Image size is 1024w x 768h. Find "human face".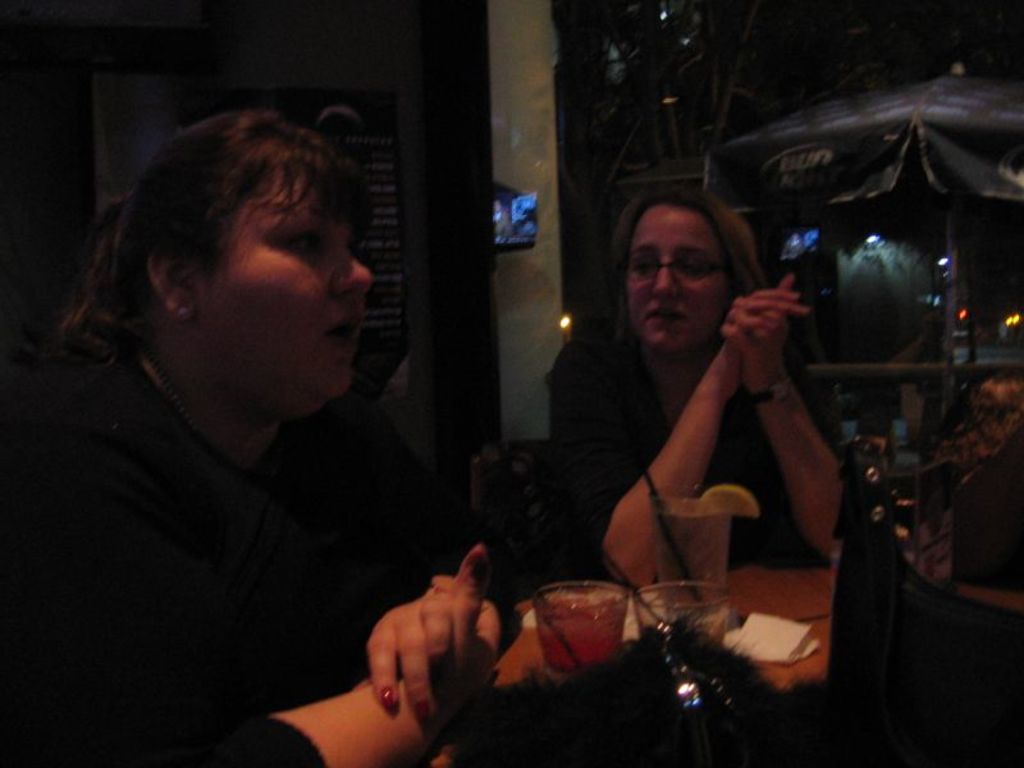
x1=202, y1=159, x2=372, y2=402.
